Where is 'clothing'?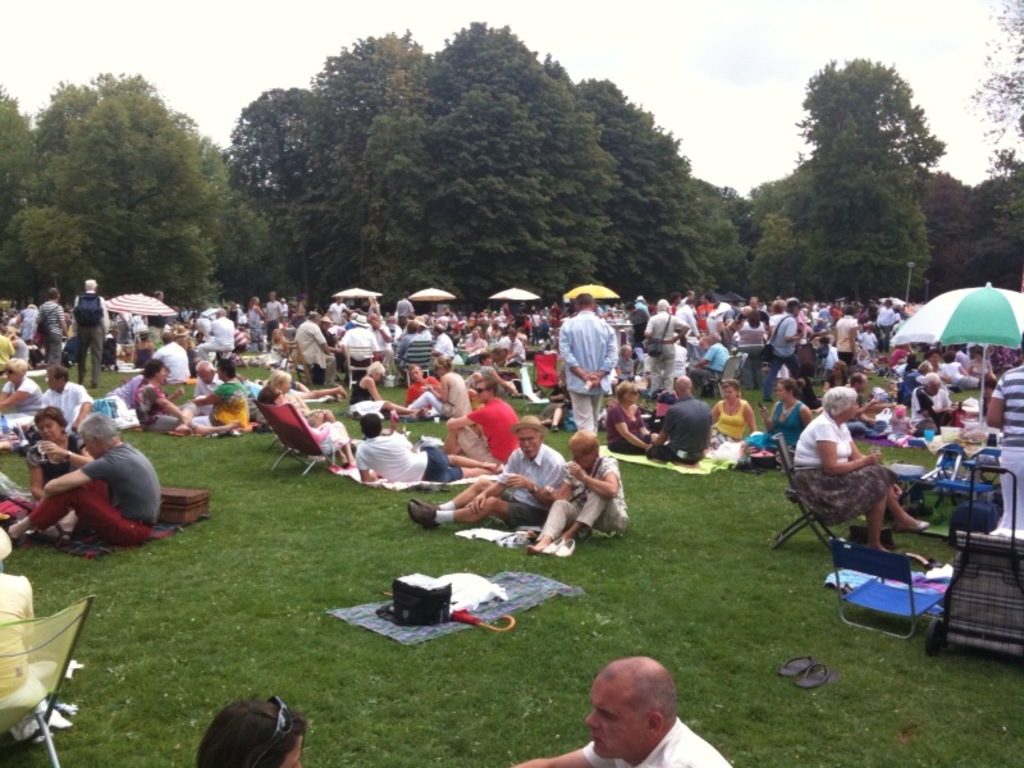
[left=339, top=330, right=380, bottom=361].
